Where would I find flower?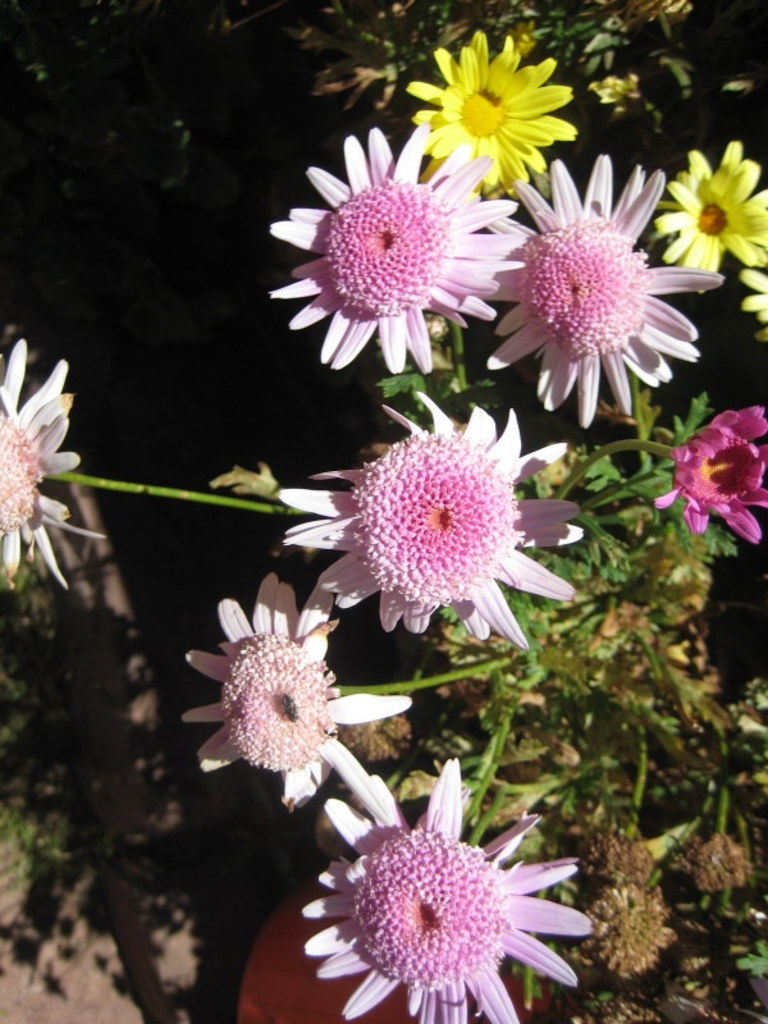
At 273,383,593,654.
